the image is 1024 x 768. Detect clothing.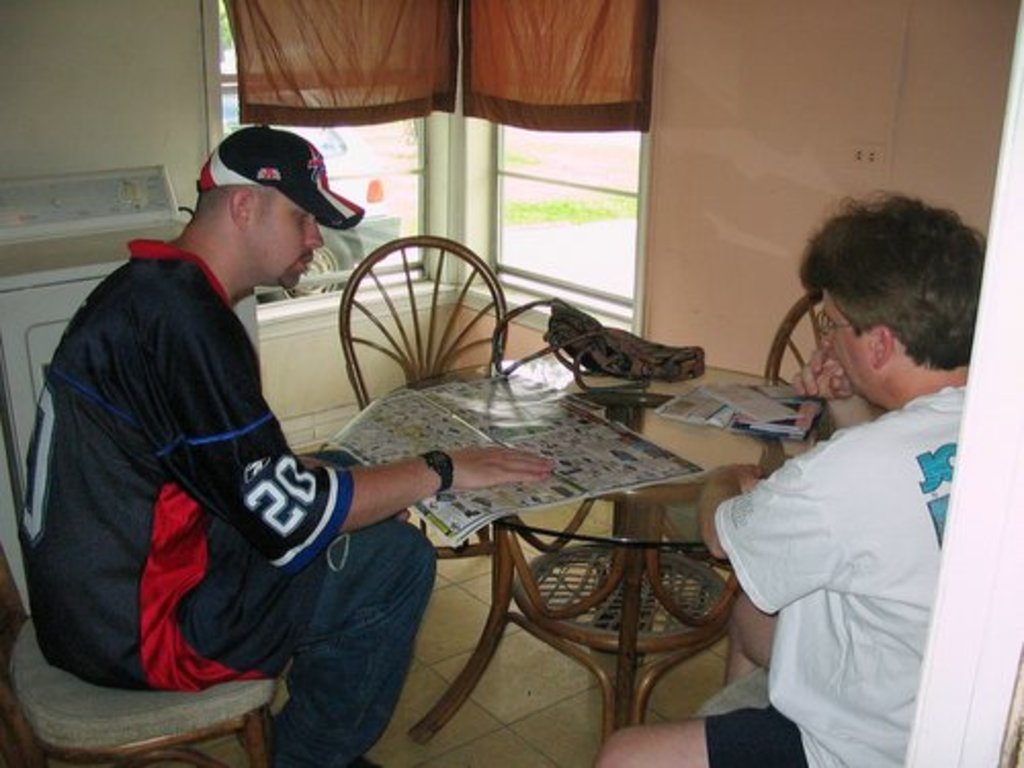
Detection: x1=698, y1=373, x2=1022, y2=766.
